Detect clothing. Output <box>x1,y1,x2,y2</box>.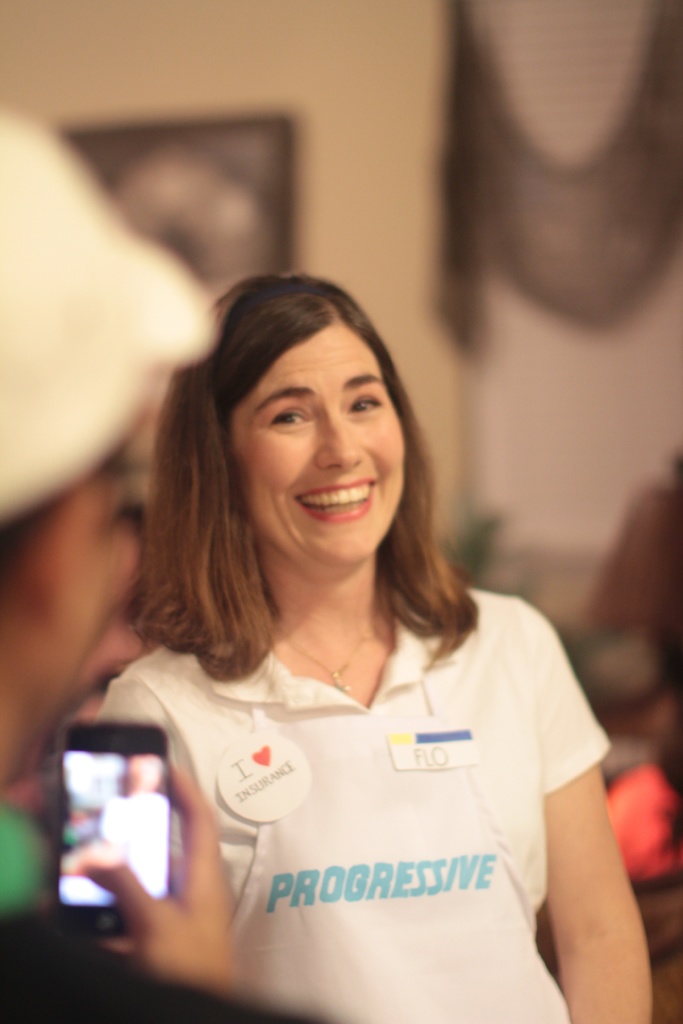
<box>101,589,635,978</box>.
